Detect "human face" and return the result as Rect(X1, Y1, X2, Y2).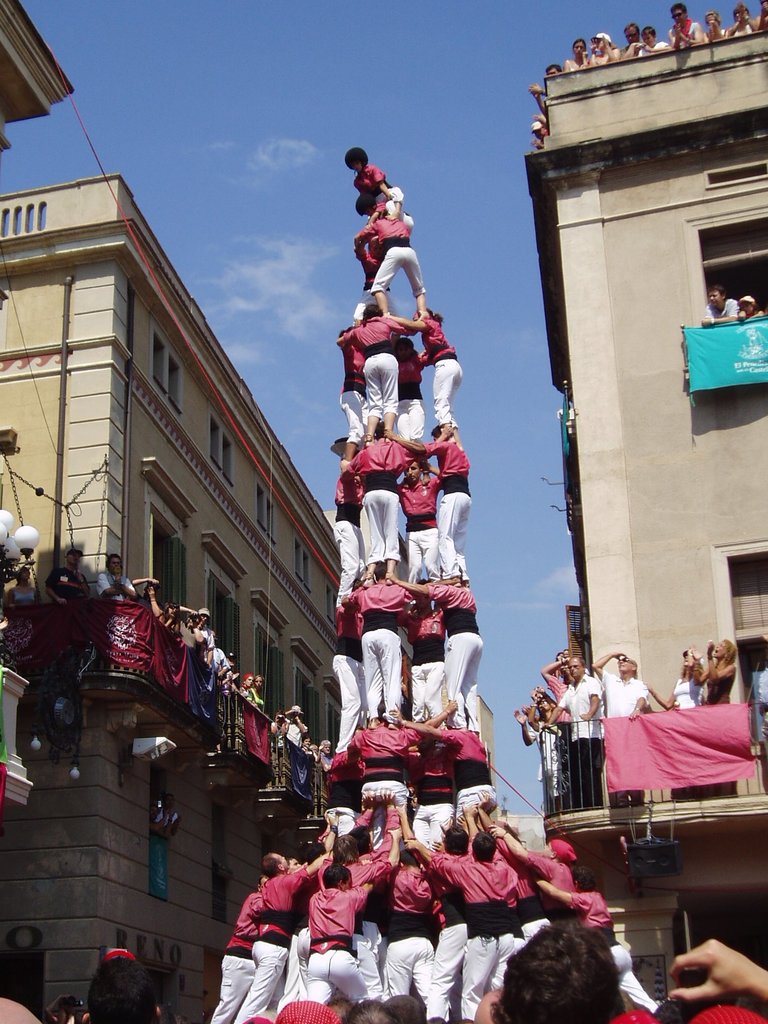
Rect(618, 657, 634, 674).
